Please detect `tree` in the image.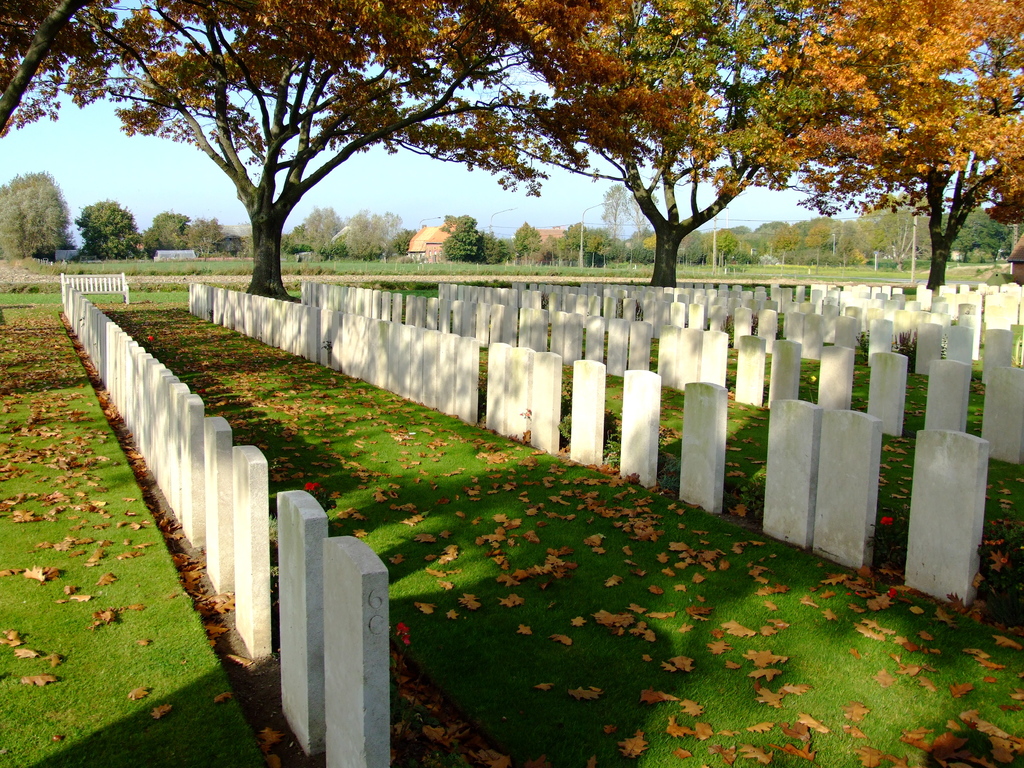
123,0,599,307.
